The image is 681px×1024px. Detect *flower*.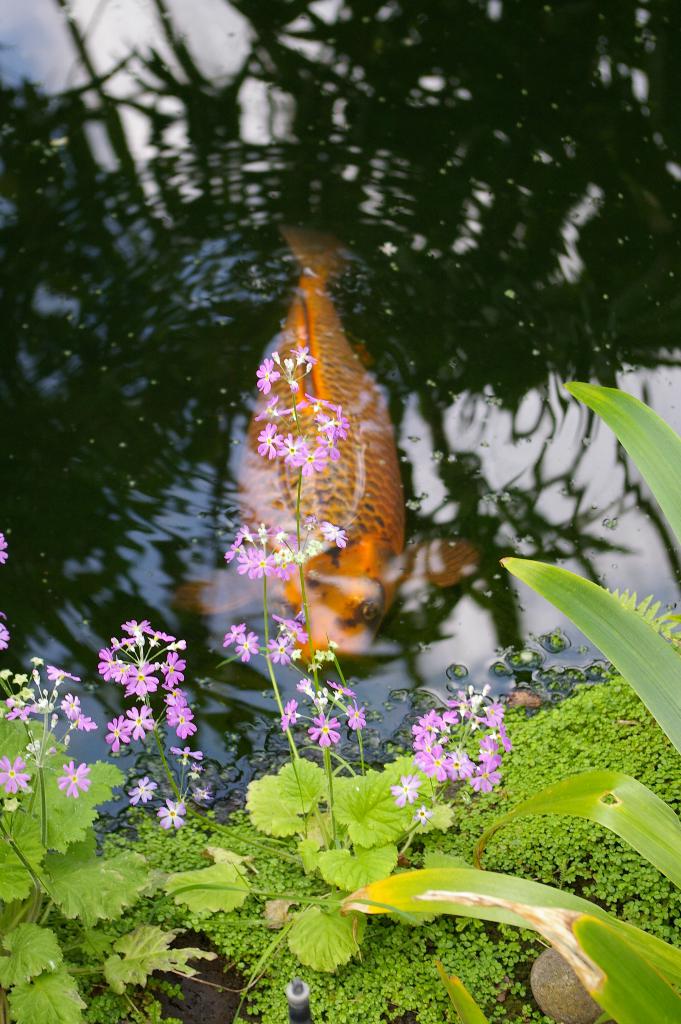
Detection: 217/522/349/585.
